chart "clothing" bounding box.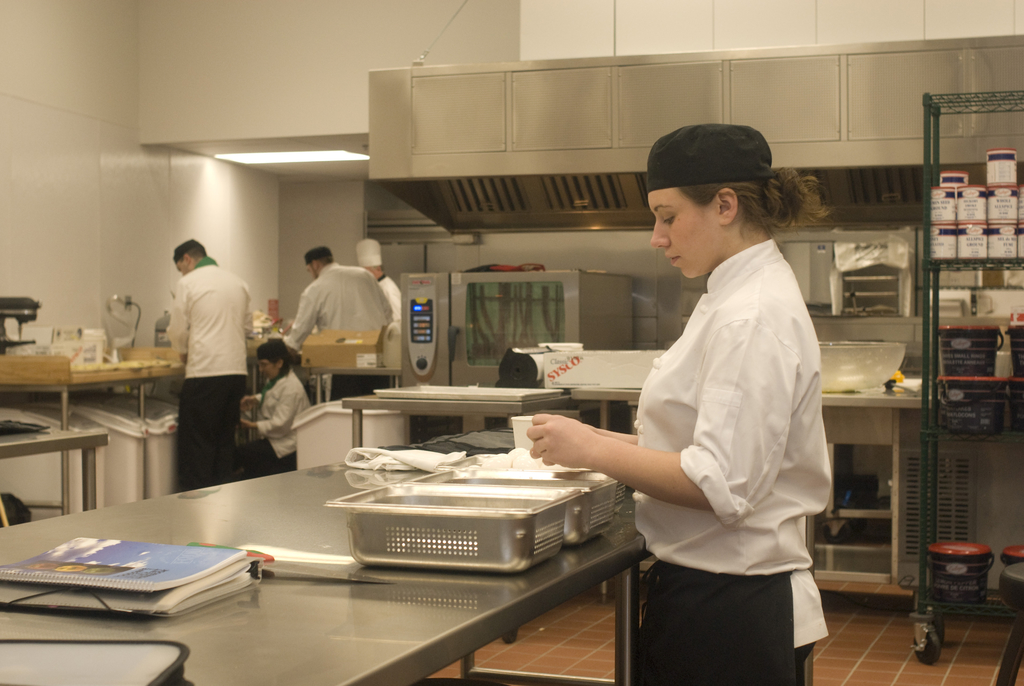
Charted: 374 273 405 320.
